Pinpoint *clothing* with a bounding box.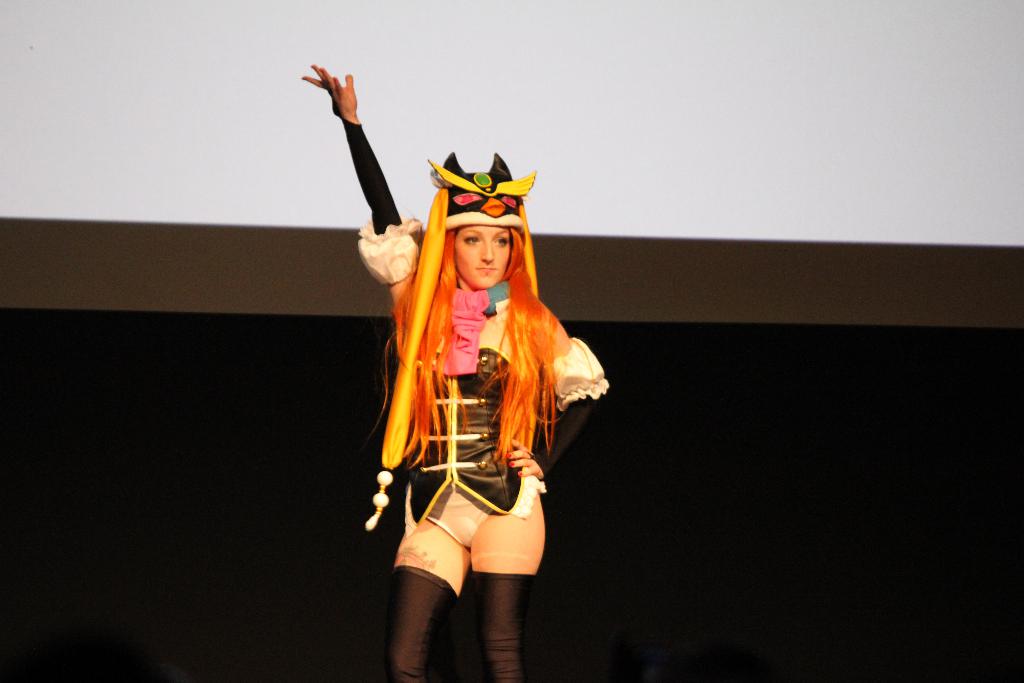
358/230/609/588.
